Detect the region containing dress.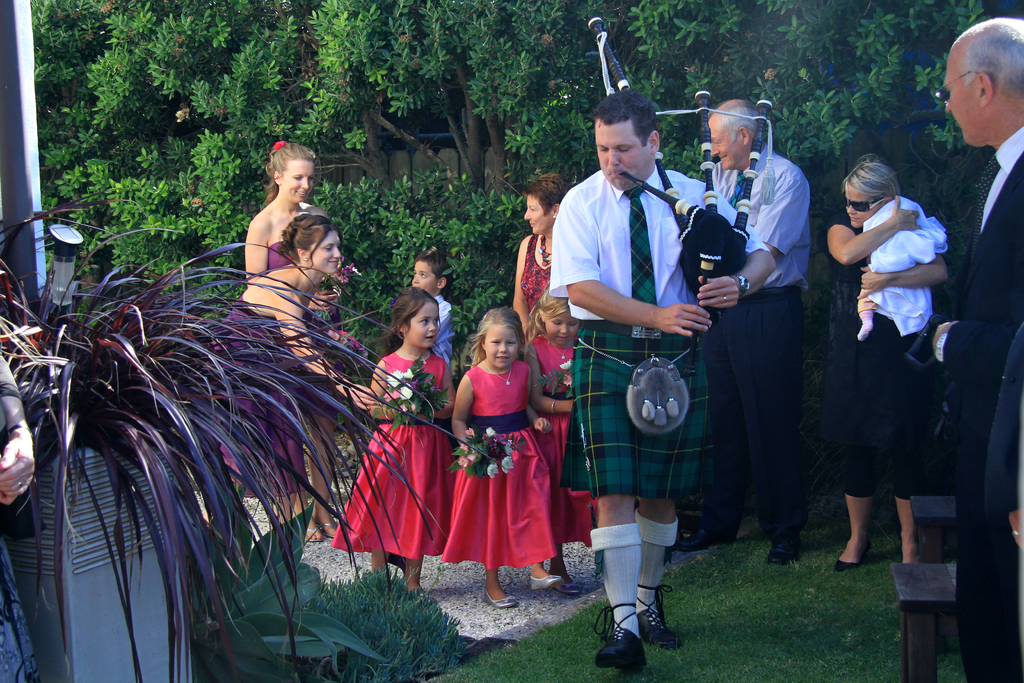
bbox(268, 238, 343, 445).
